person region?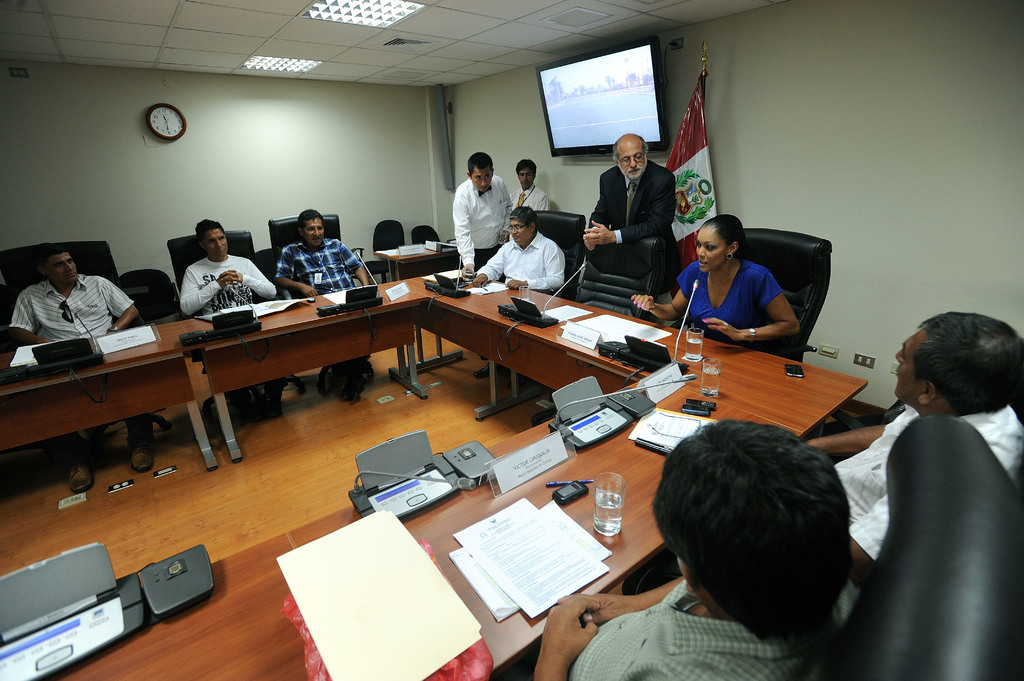
[579, 126, 682, 298]
